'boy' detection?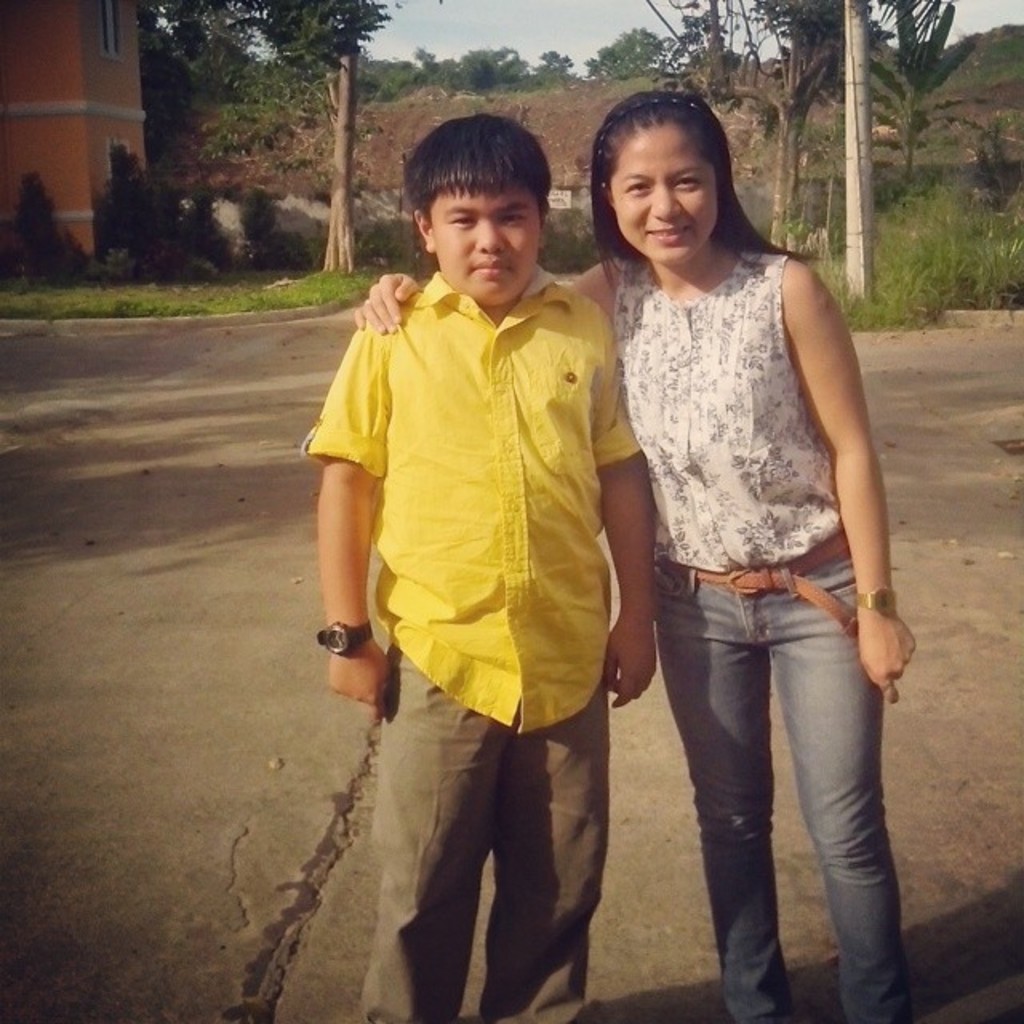
l=296, t=126, r=653, b=958
